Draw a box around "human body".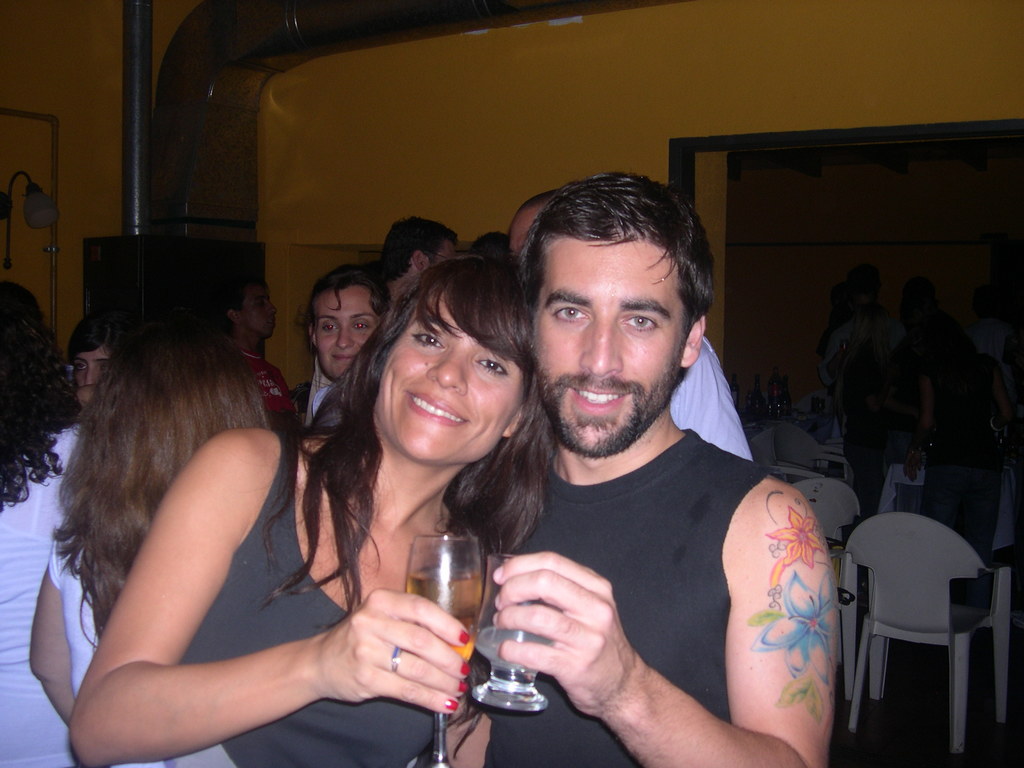
region(456, 212, 839, 767).
